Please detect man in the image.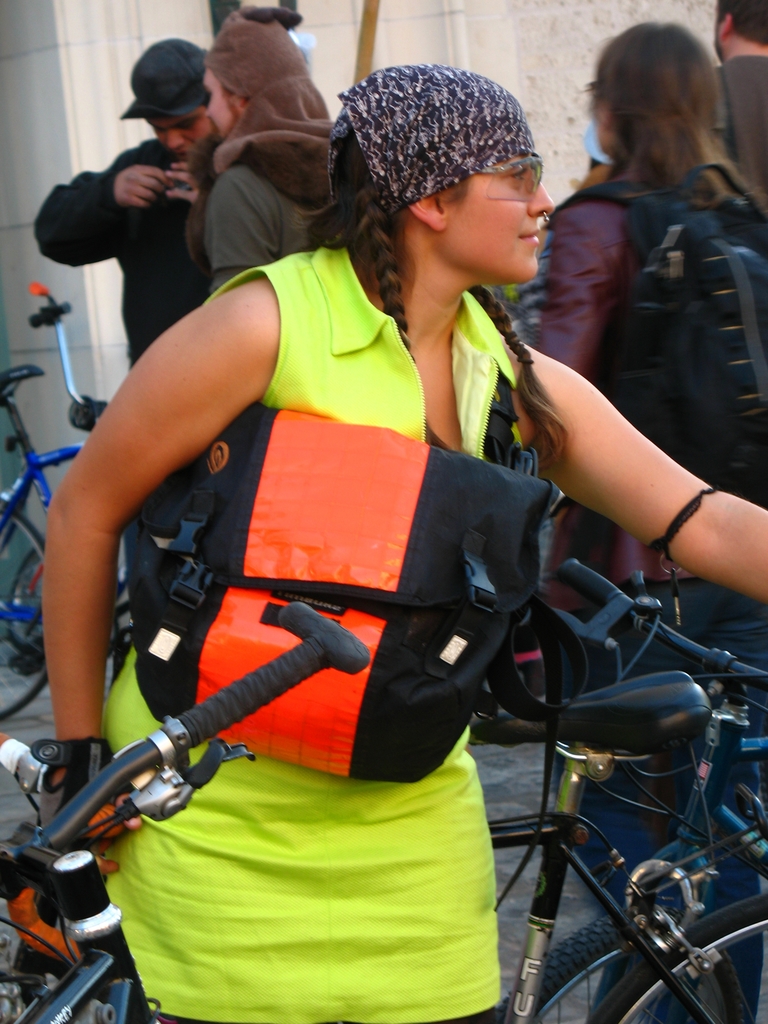
x1=63 y1=70 x2=234 y2=346.
